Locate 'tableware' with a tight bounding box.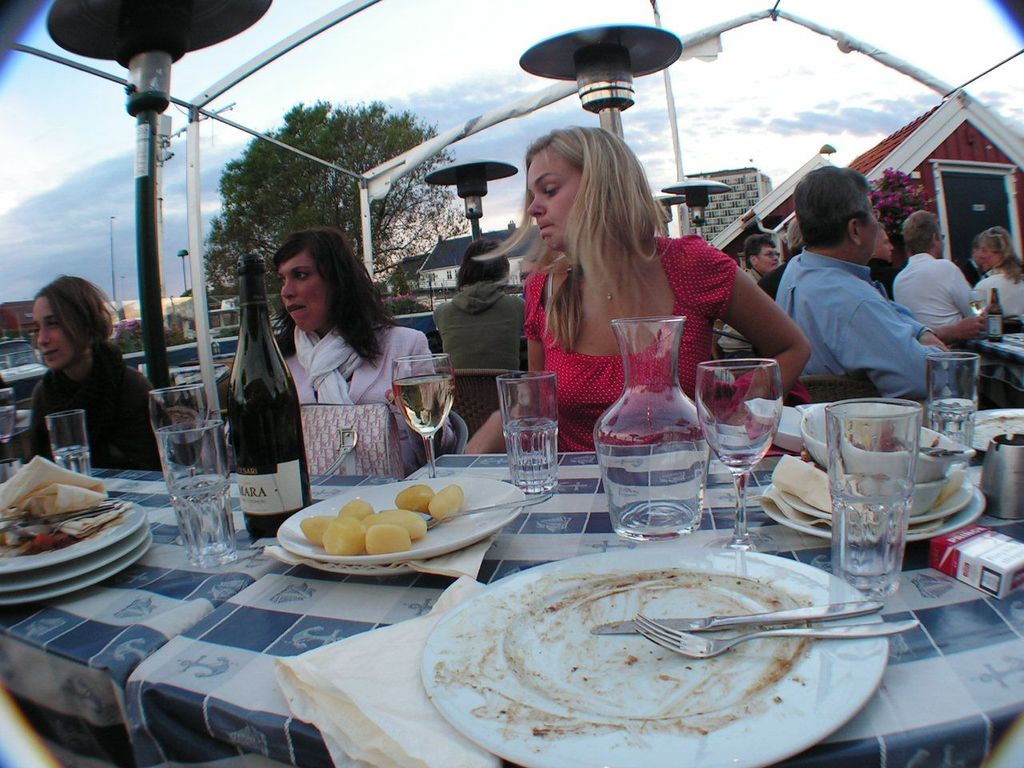
rect(766, 486, 981, 534).
